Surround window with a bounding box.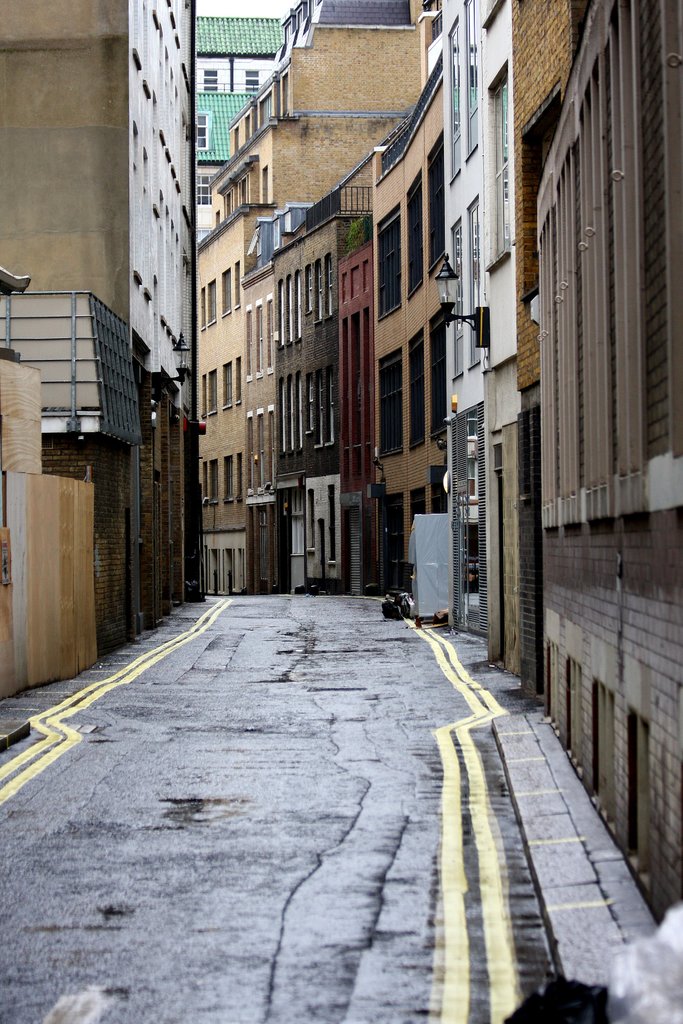
x1=289 y1=489 x2=306 y2=556.
